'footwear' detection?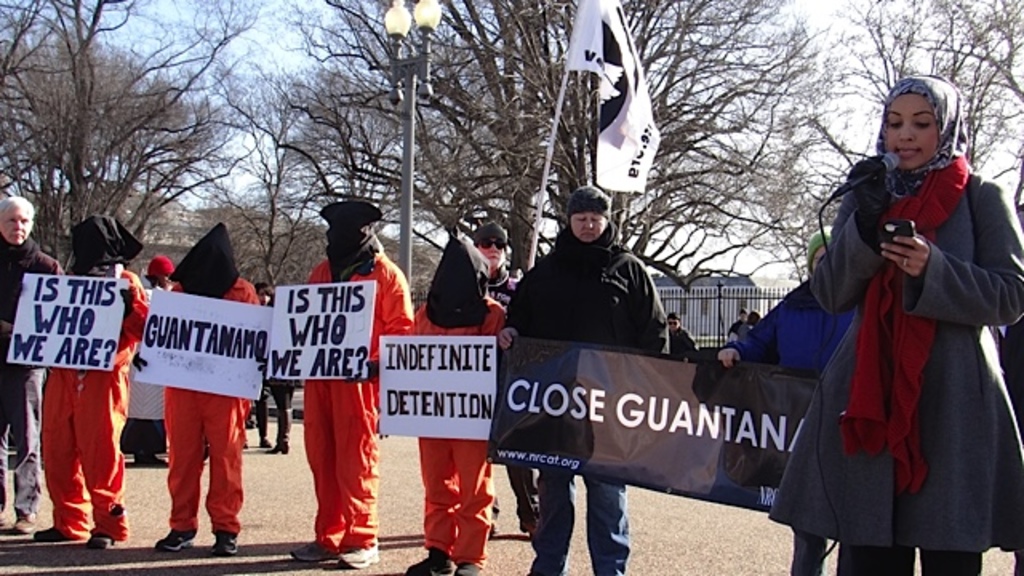
bbox=(334, 538, 384, 570)
